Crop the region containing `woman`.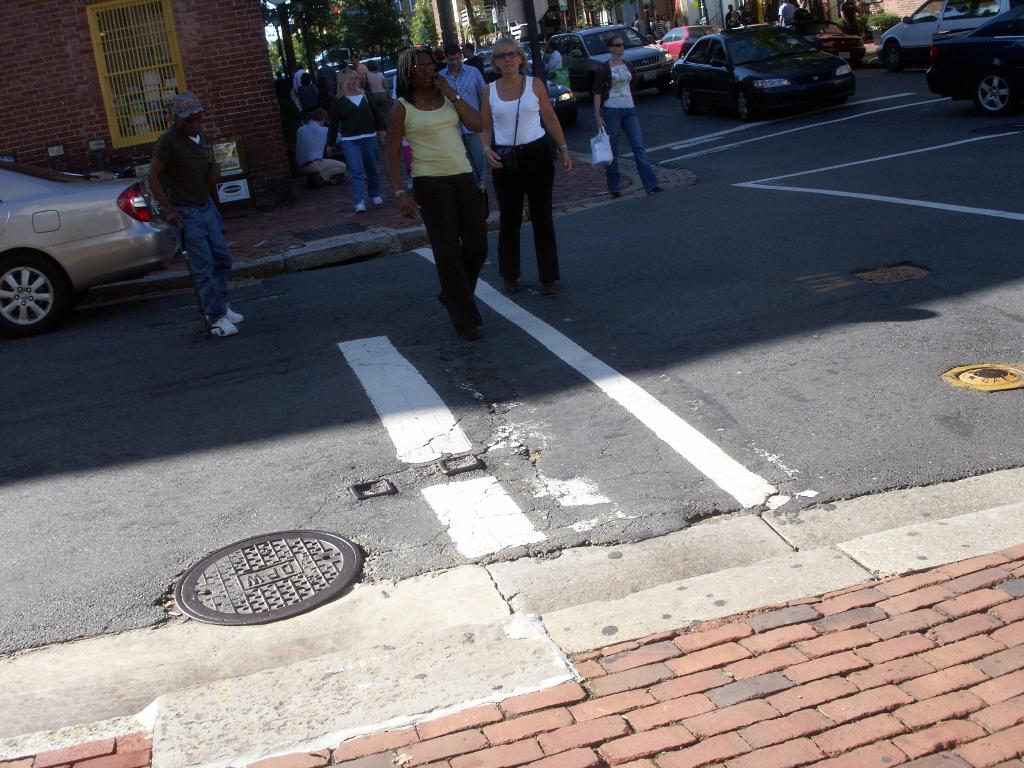
Crop region: x1=477 y1=45 x2=564 y2=293.
